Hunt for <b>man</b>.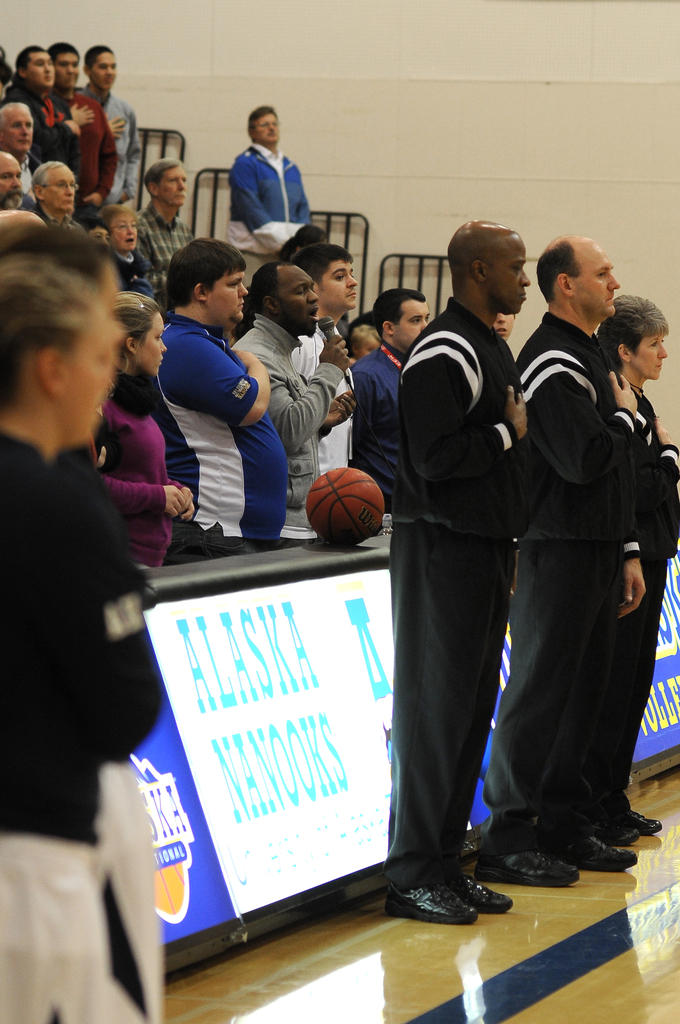
Hunted down at left=79, top=216, right=112, bottom=256.
